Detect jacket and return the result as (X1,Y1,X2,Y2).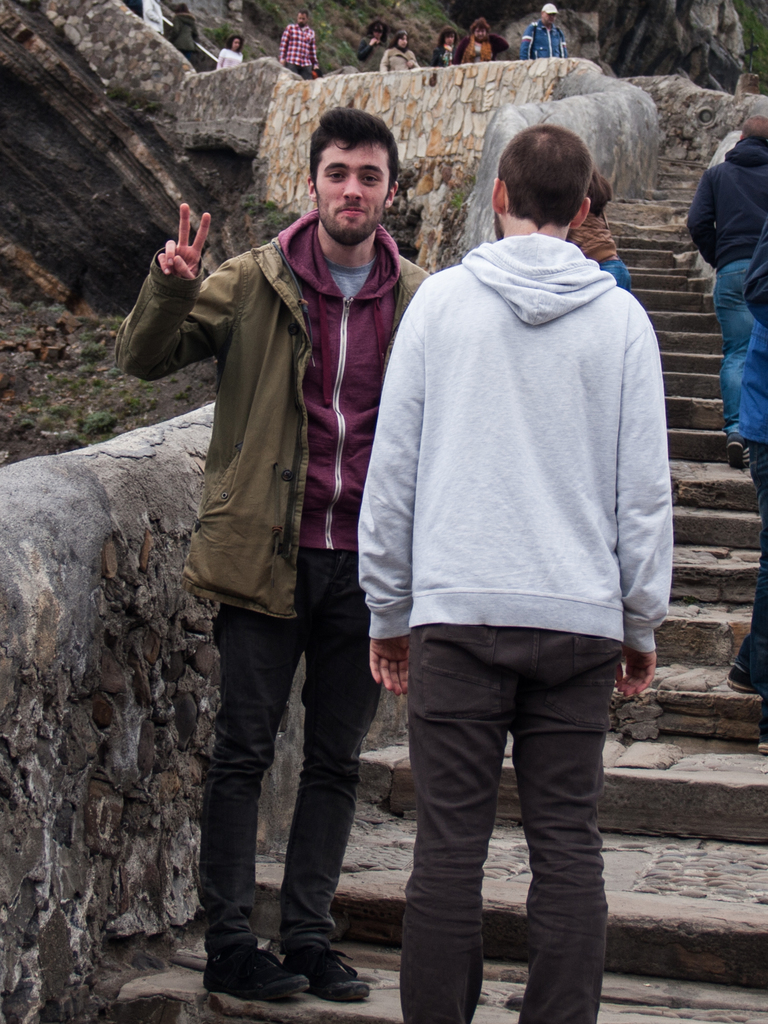
(154,147,433,631).
